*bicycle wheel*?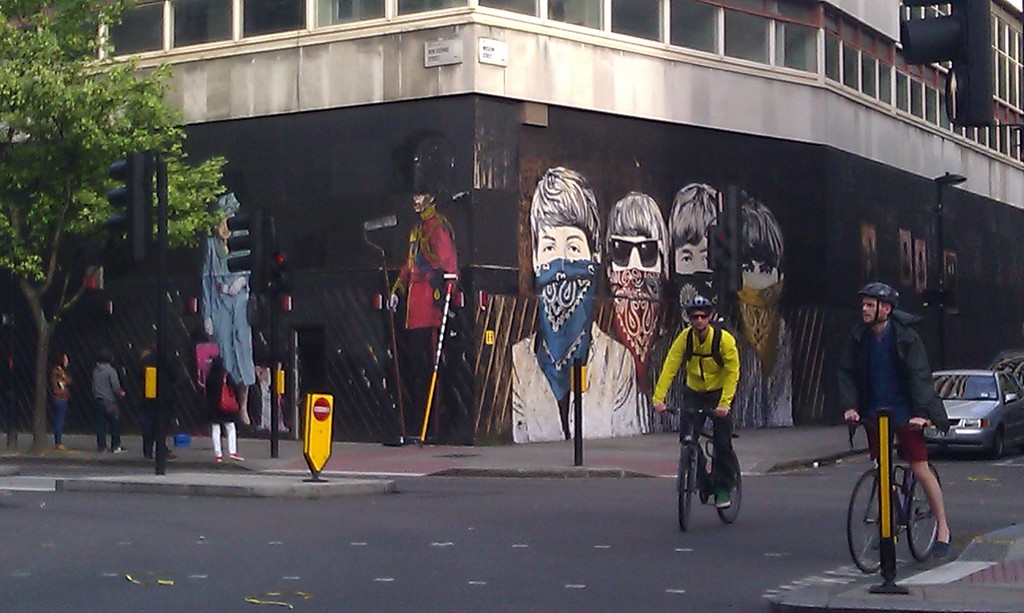
715, 443, 749, 528
